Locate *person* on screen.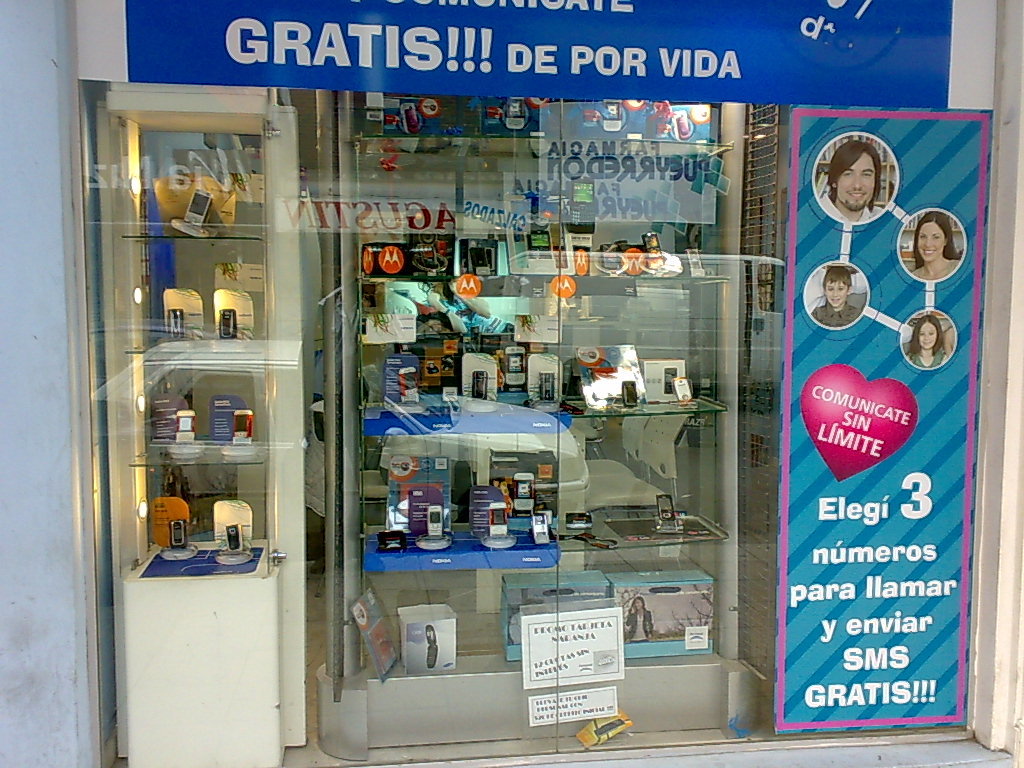
On screen at (899,314,949,375).
